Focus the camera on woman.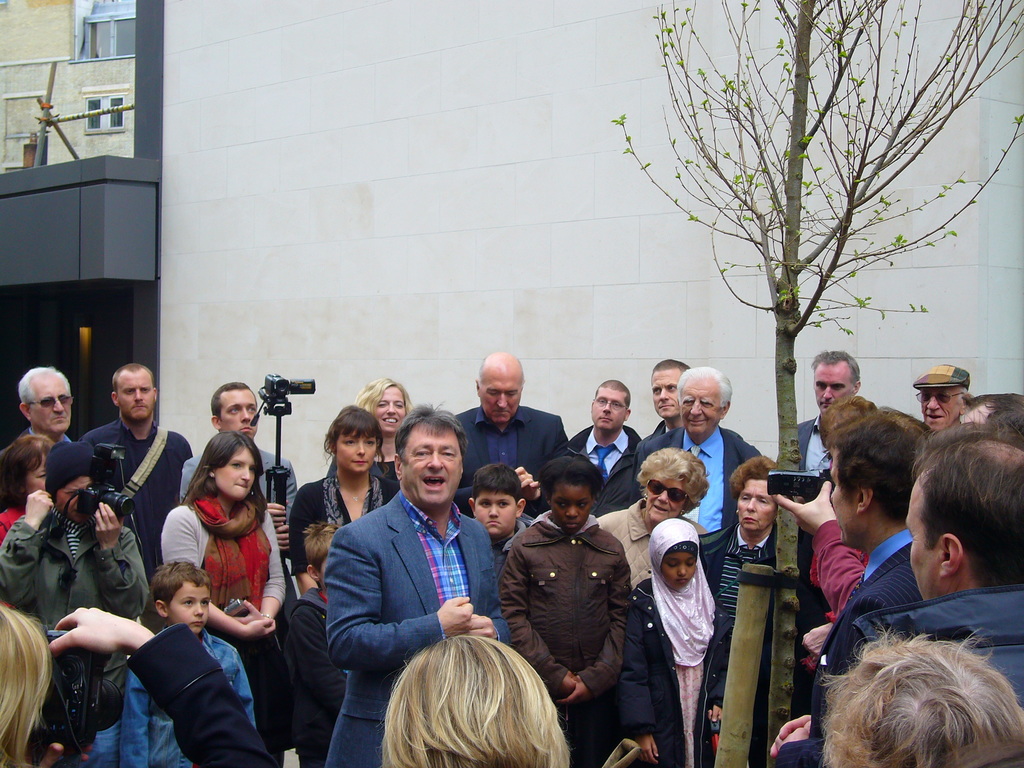
Focus region: 288 404 399 596.
